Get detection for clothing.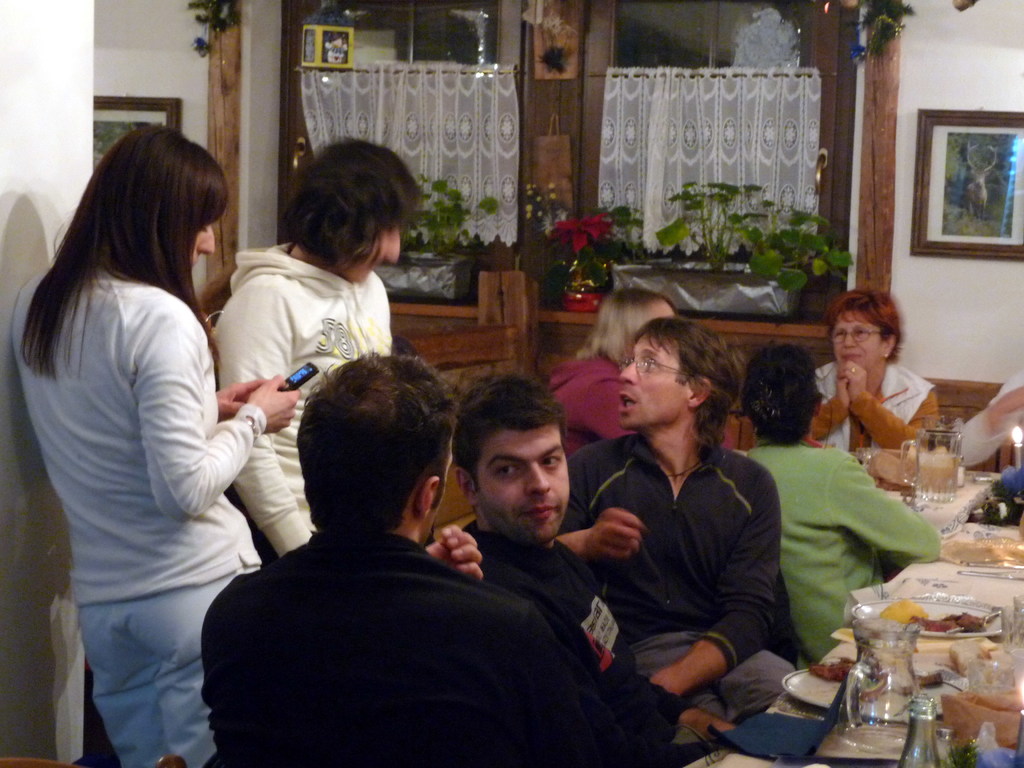
Detection: select_region(538, 349, 635, 463).
